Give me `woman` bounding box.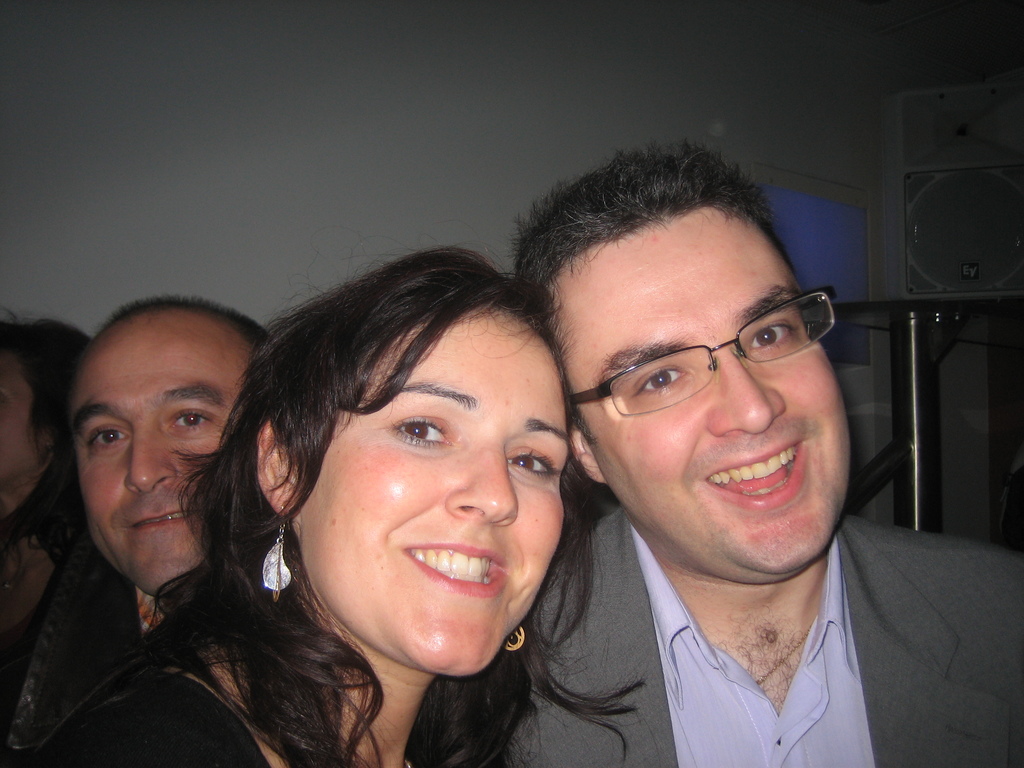
(126,215,684,766).
